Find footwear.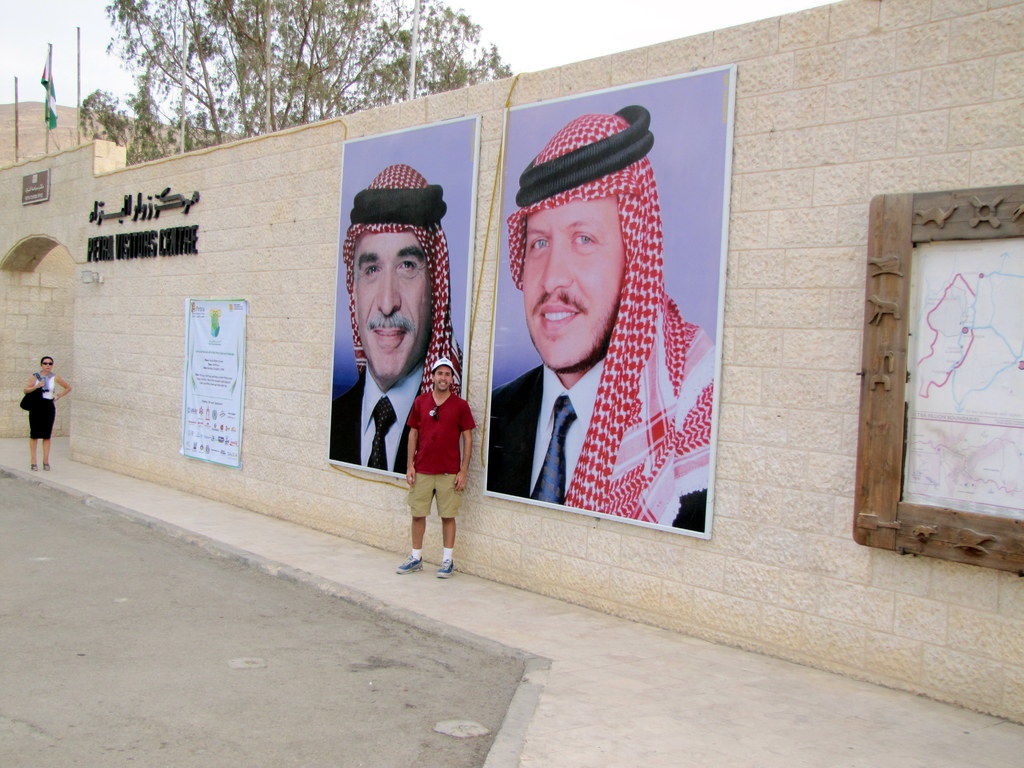
select_region(398, 556, 425, 576).
